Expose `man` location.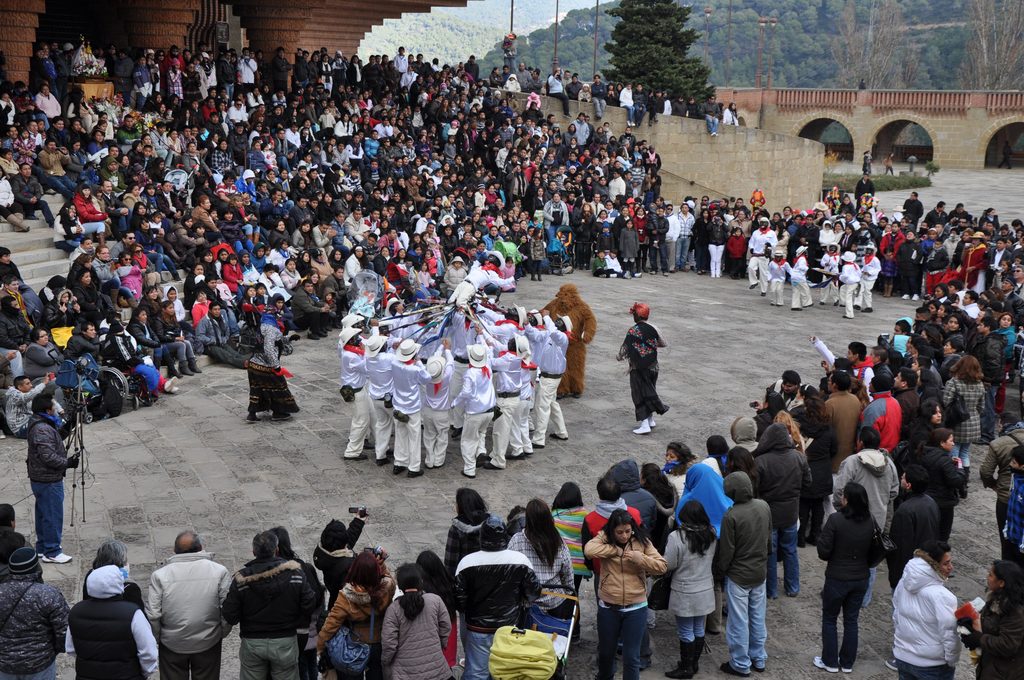
Exposed at bbox(852, 170, 872, 212).
